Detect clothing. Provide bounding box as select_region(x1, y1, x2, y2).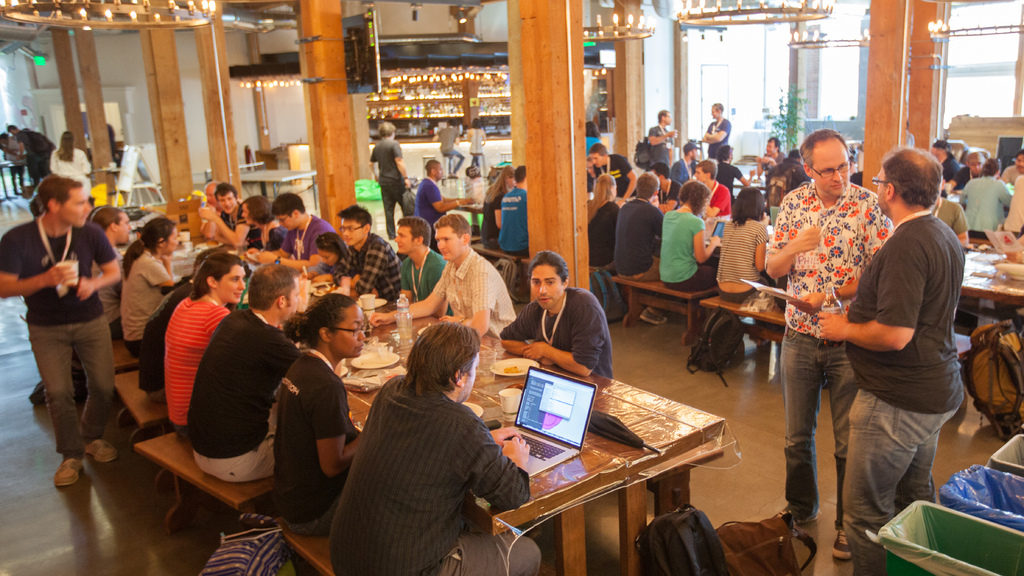
select_region(652, 126, 675, 176).
